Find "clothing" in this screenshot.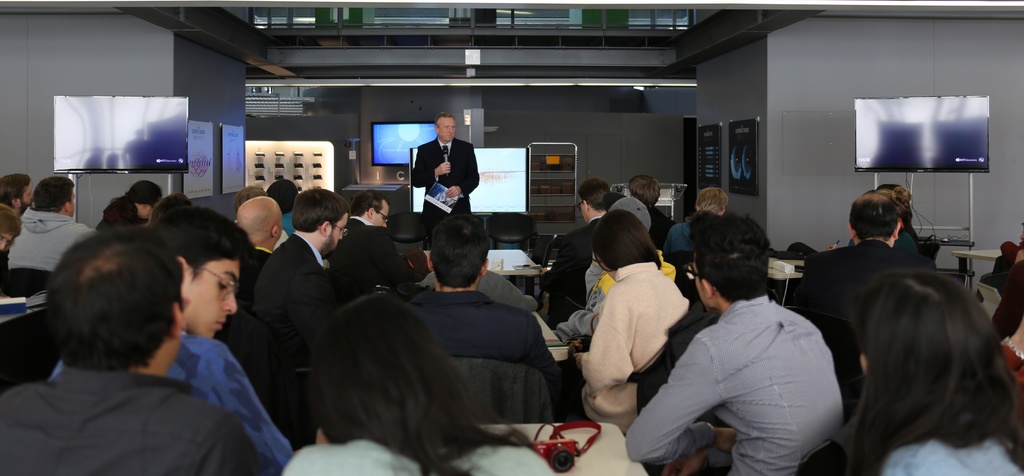
The bounding box for "clothing" is (544, 224, 602, 314).
